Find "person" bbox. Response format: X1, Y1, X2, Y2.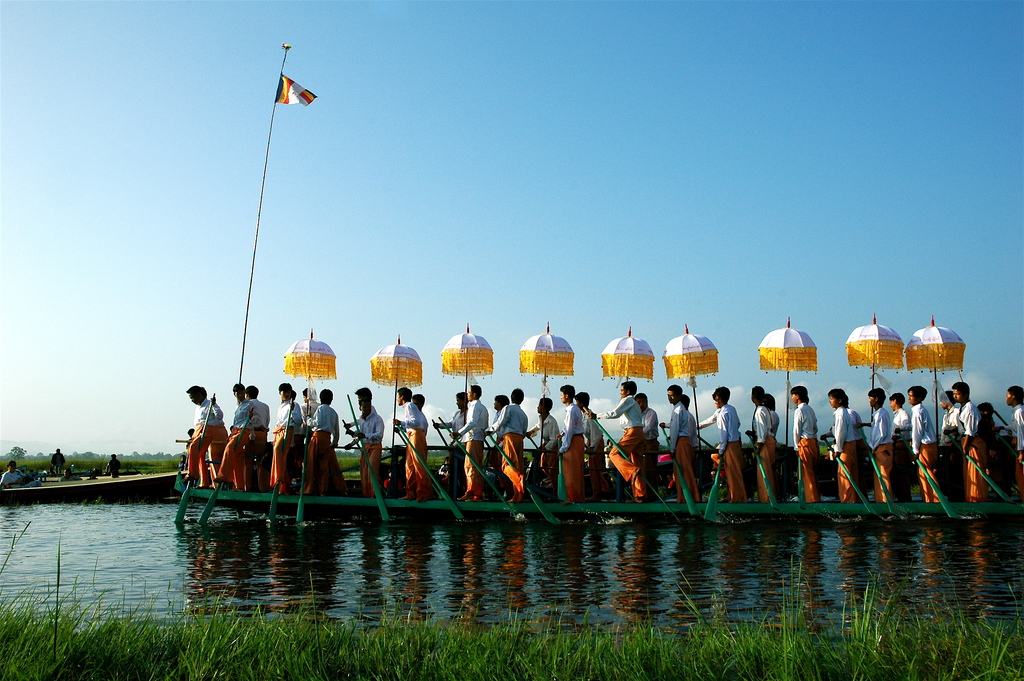
906, 382, 956, 504.
